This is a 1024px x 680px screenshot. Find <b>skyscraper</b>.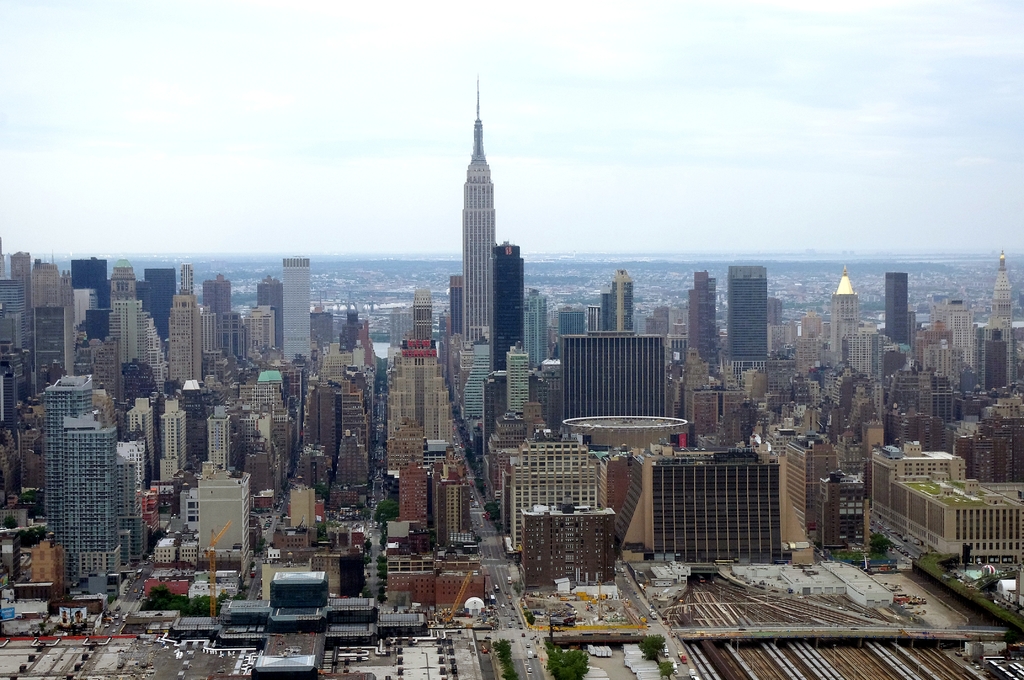
Bounding box: (x1=105, y1=254, x2=163, y2=374).
